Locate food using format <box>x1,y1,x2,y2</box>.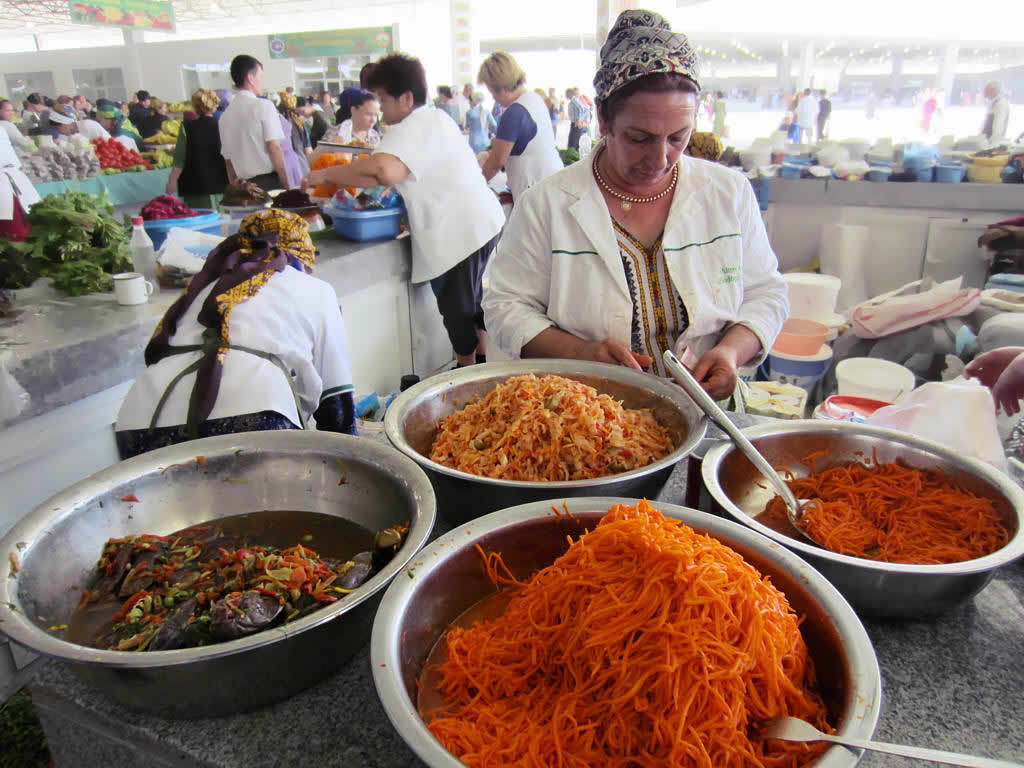
<box>64,506,406,649</box>.
